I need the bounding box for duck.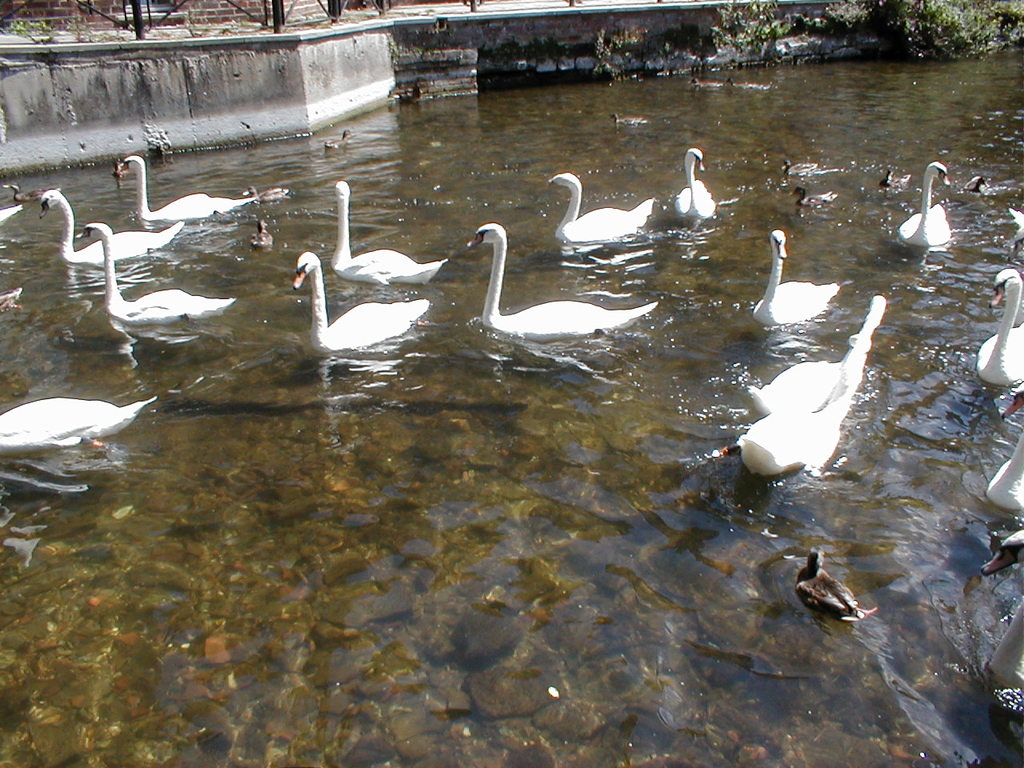
Here it is: [726, 294, 890, 476].
